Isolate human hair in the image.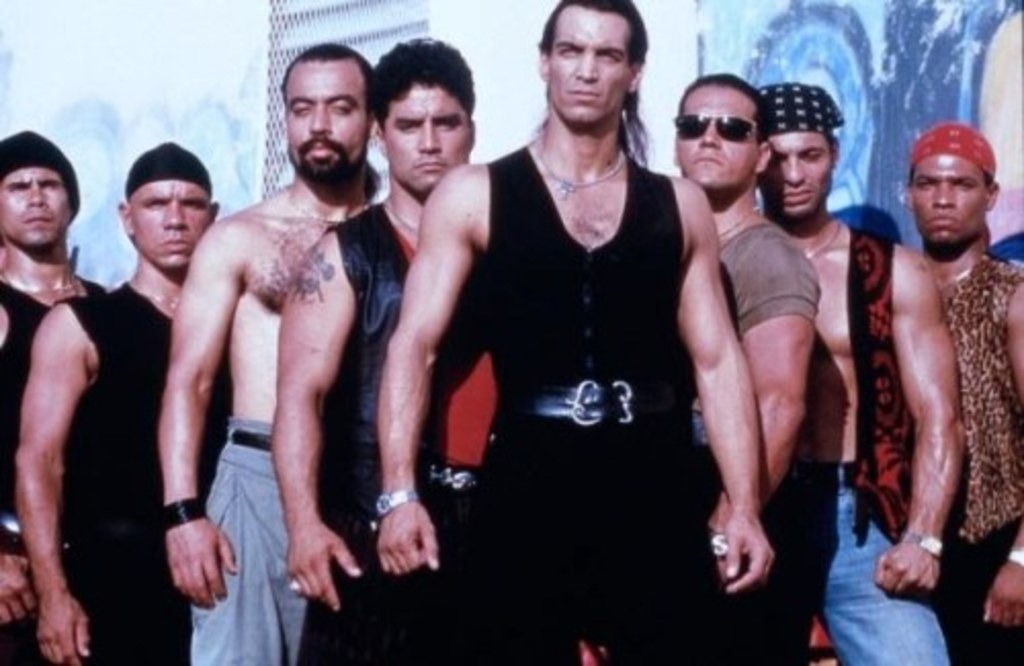
Isolated region: locate(367, 37, 467, 145).
